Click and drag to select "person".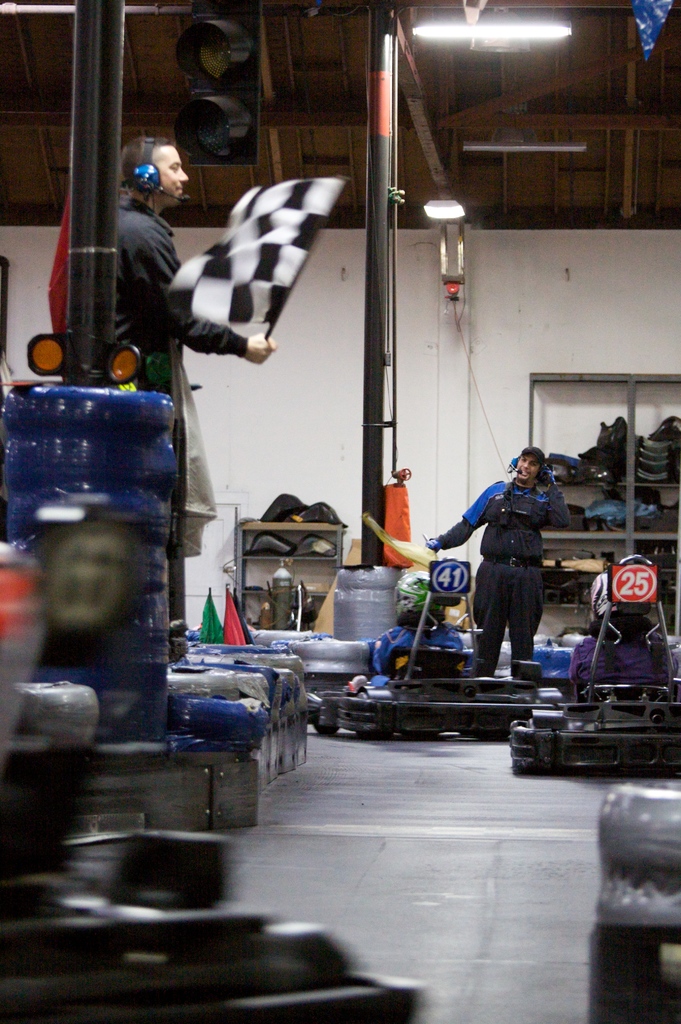
Selection: box=[452, 437, 569, 697].
